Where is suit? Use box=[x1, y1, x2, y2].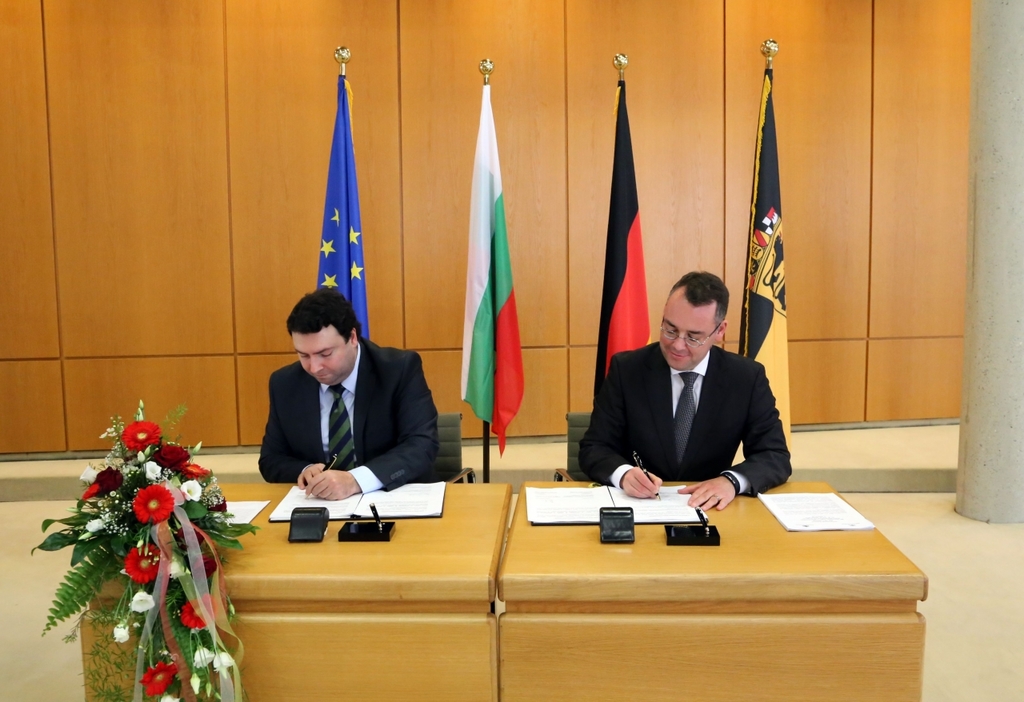
box=[258, 341, 438, 495].
